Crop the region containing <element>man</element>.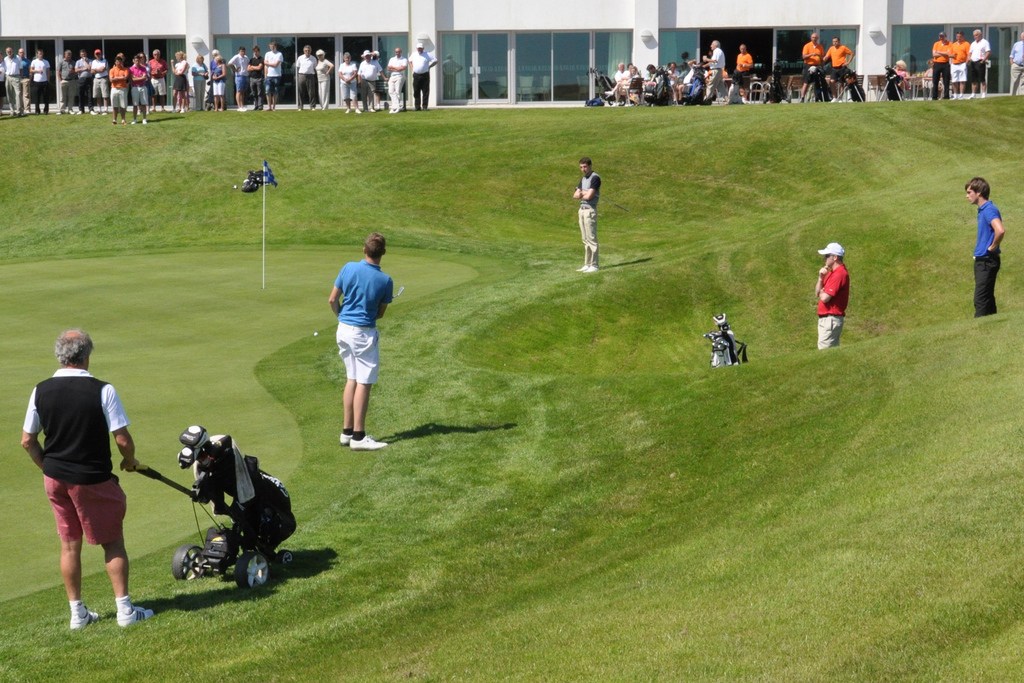
Crop region: Rect(22, 324, 136, 636).
